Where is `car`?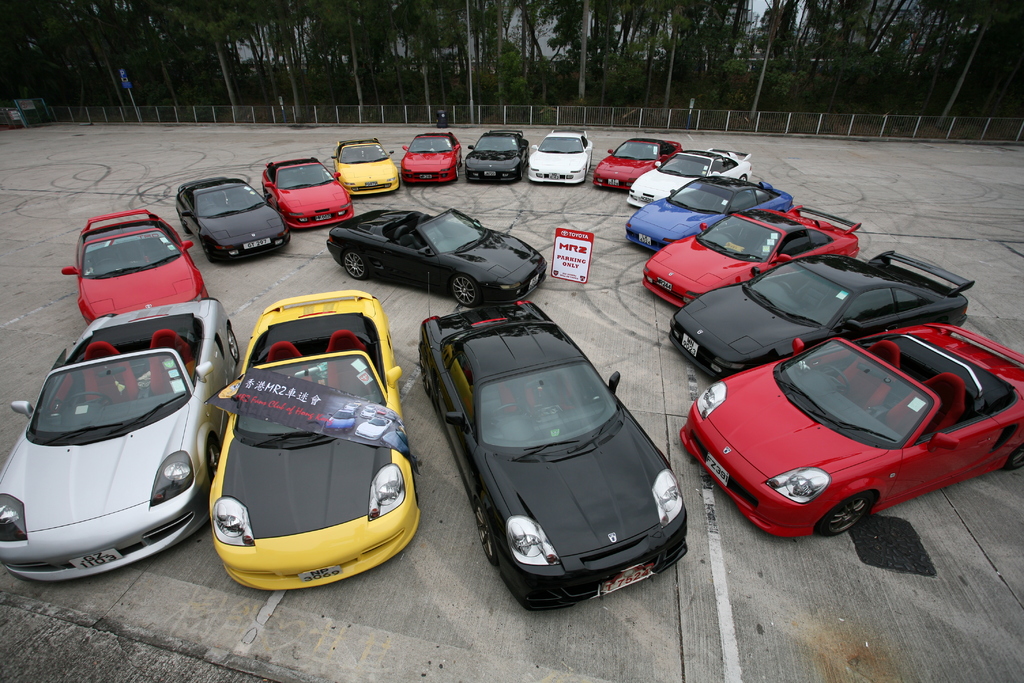
[left=640, top=204, right=862, bottom=309].
